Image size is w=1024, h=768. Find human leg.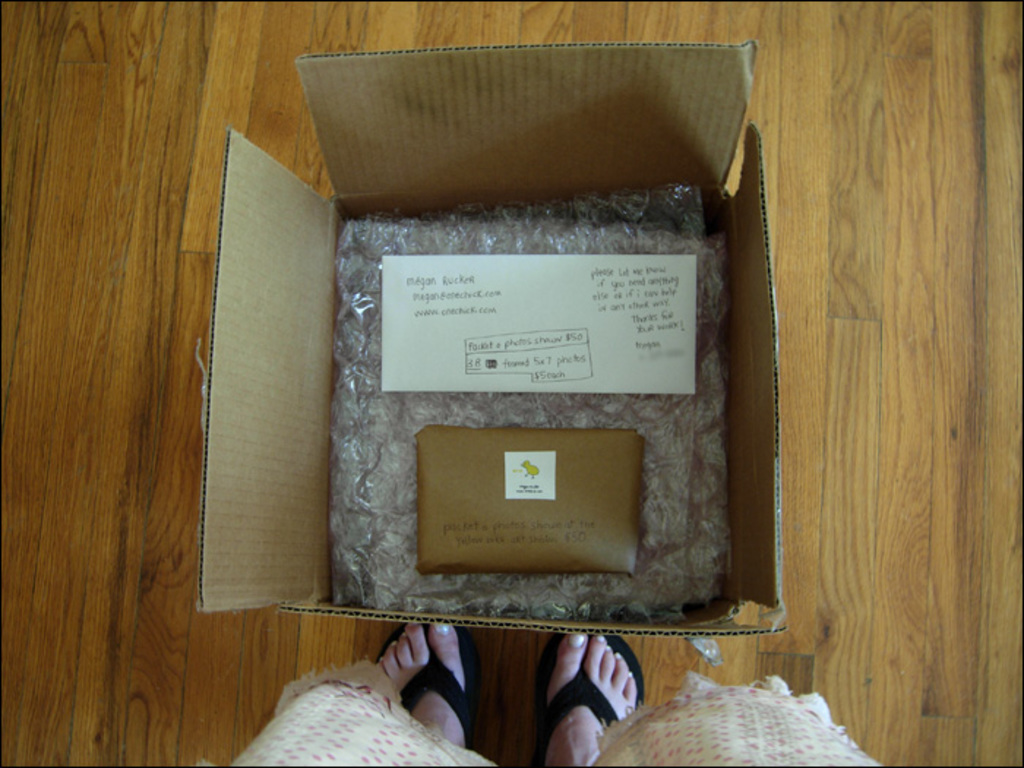
(x1=541, y1=636, x2=638, y2=767).
